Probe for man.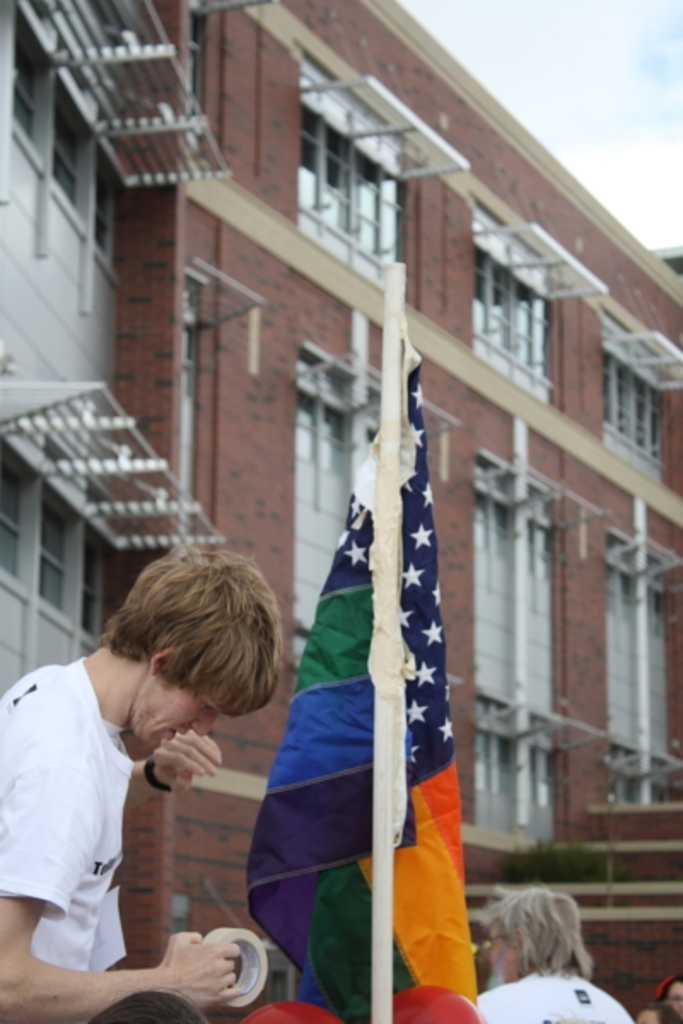
Probe result: box(0, 532, 297, 1022).
